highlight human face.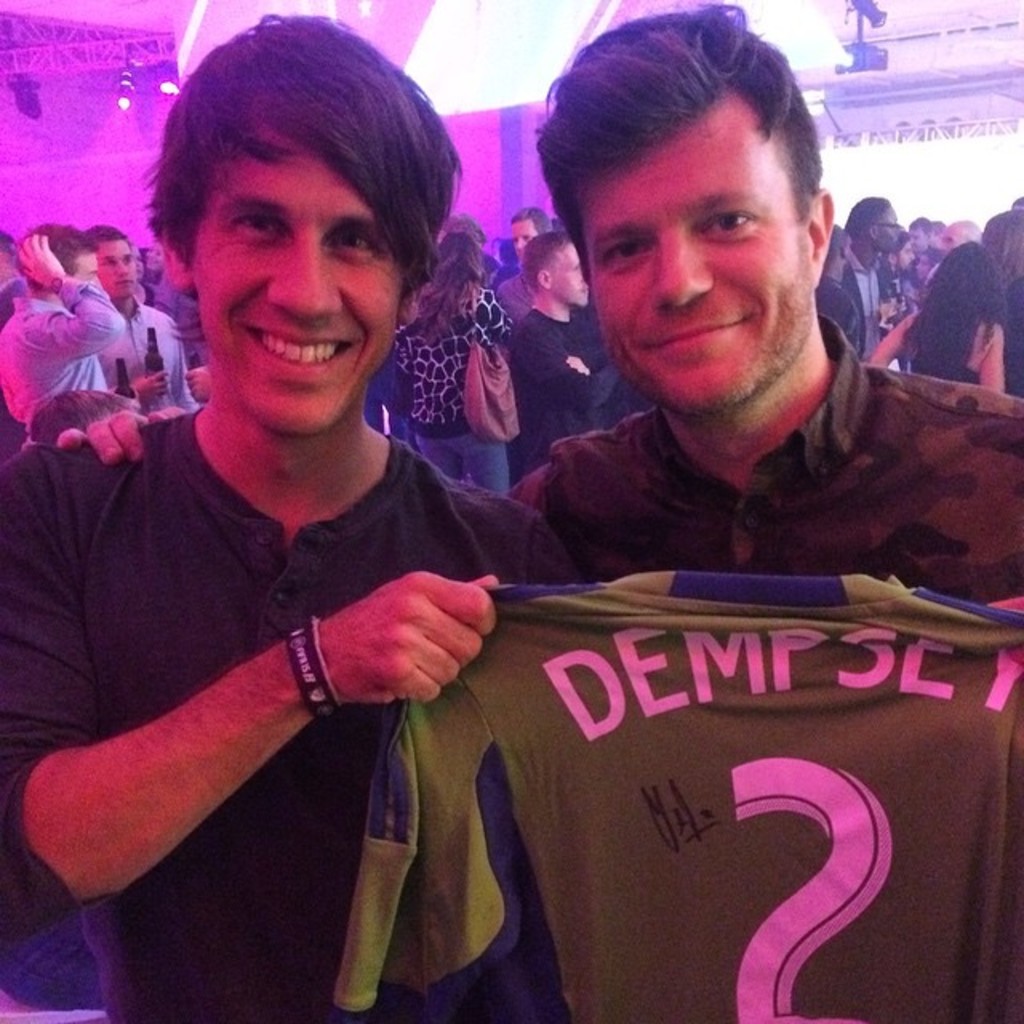
Highlighted region: x1=512 y1=221 x2=538 y2=254.
